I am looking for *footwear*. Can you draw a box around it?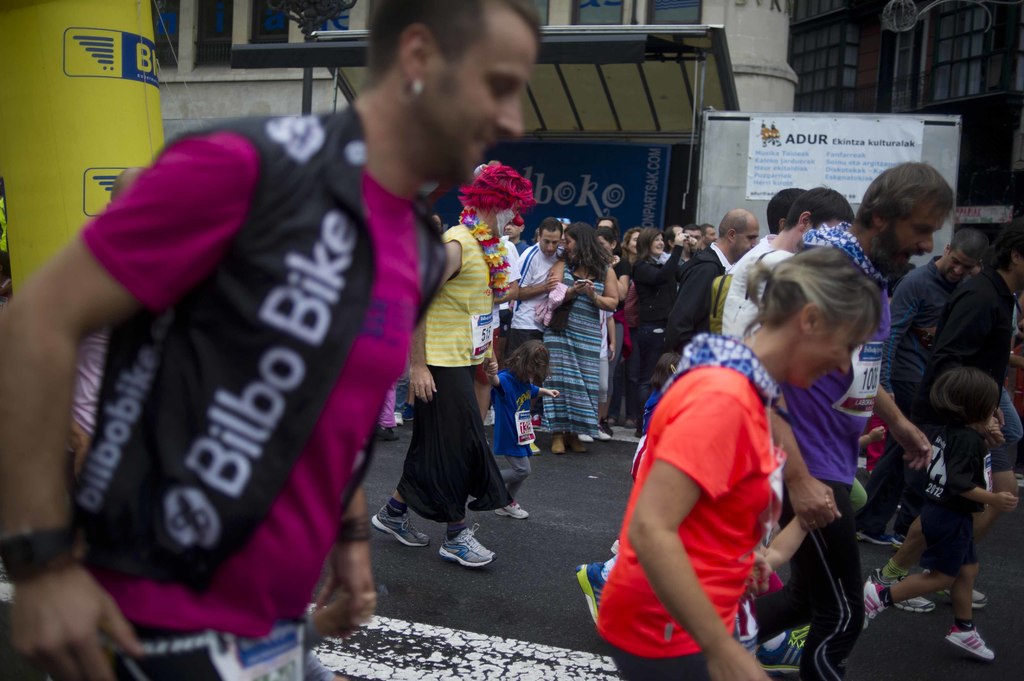
Sure, the bounding box is <box>851,529,886,550</box>.
